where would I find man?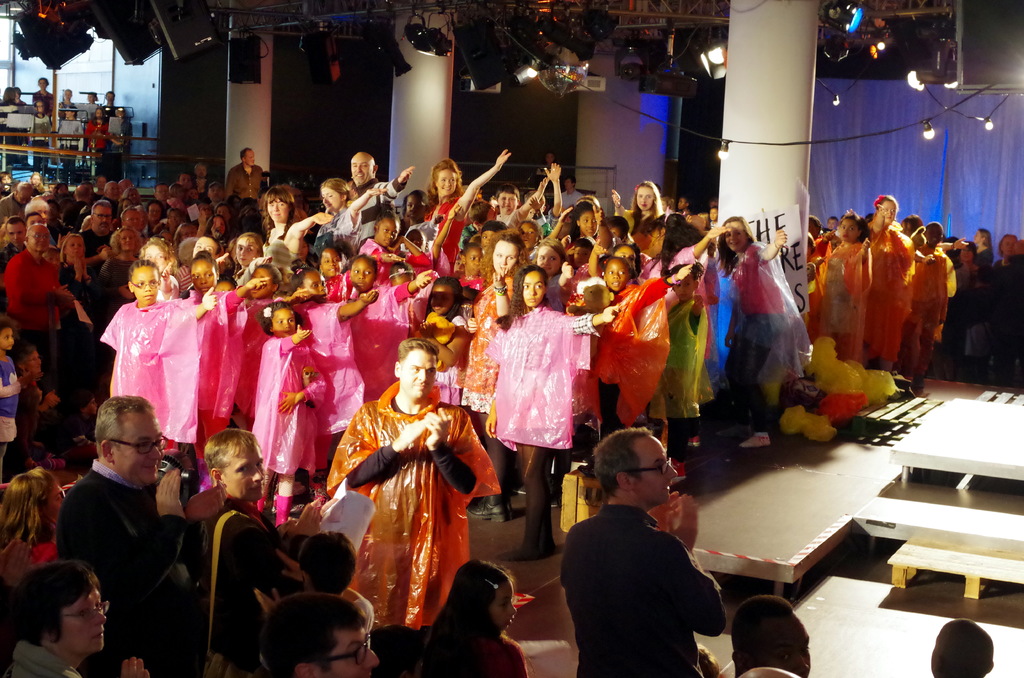
At (711, 588, 837, 677).
